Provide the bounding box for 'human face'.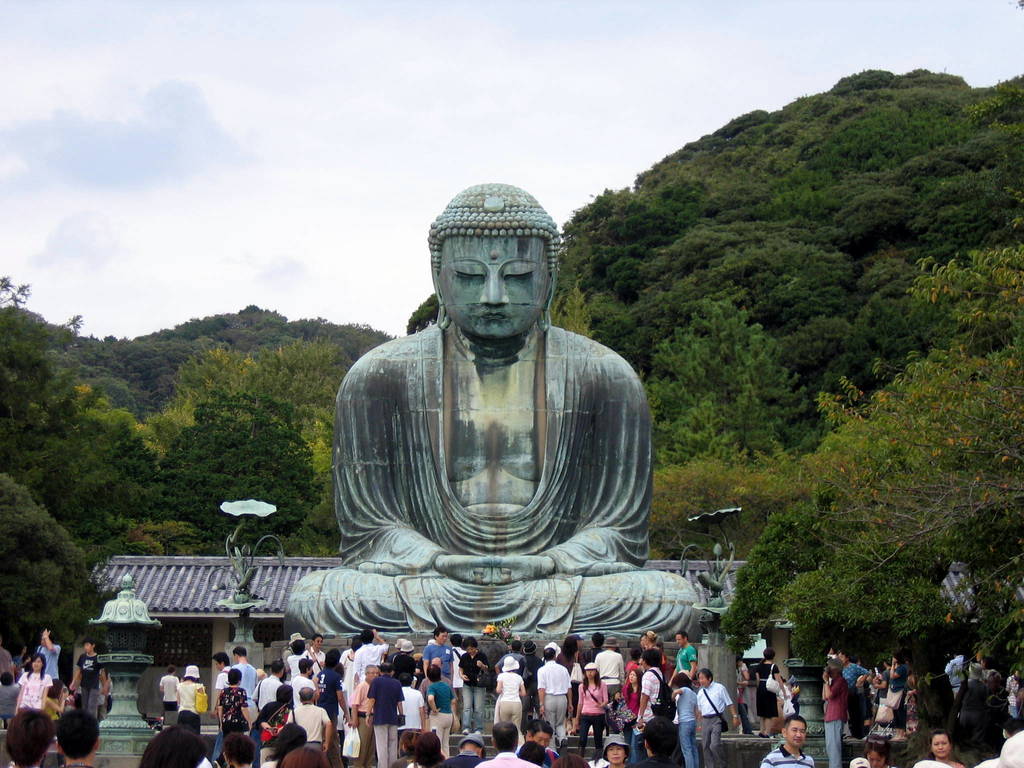
<bbox>786, 721, 807, 750</bbox>.
